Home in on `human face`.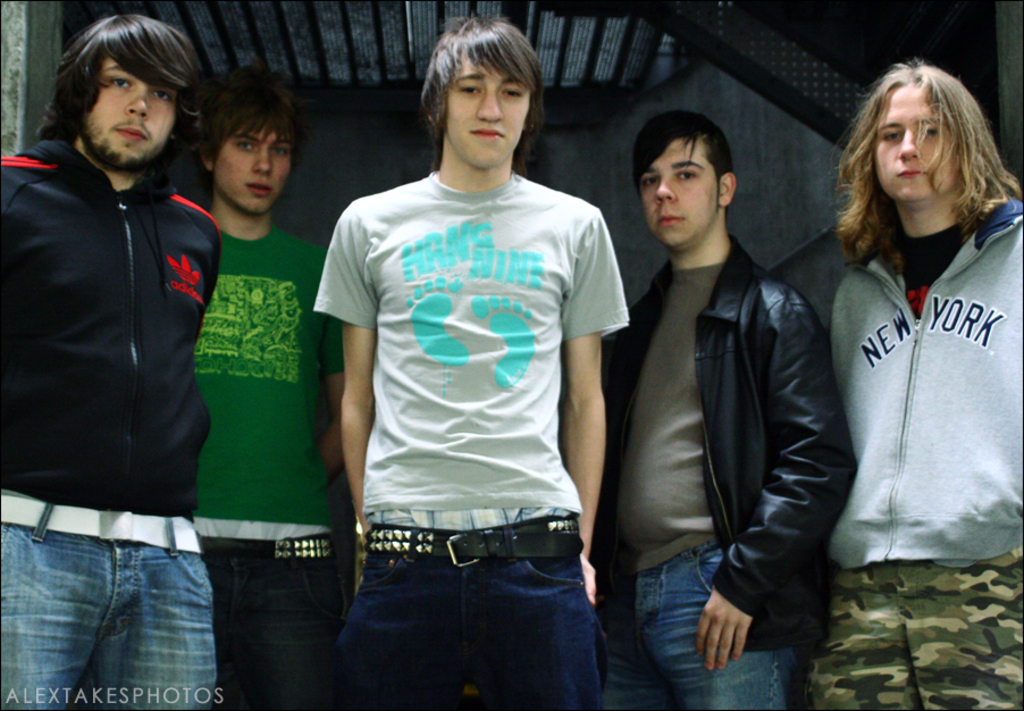
Homed in at {"x1": 872, "y1": 85, "x2": 955, "y2": 203}.
